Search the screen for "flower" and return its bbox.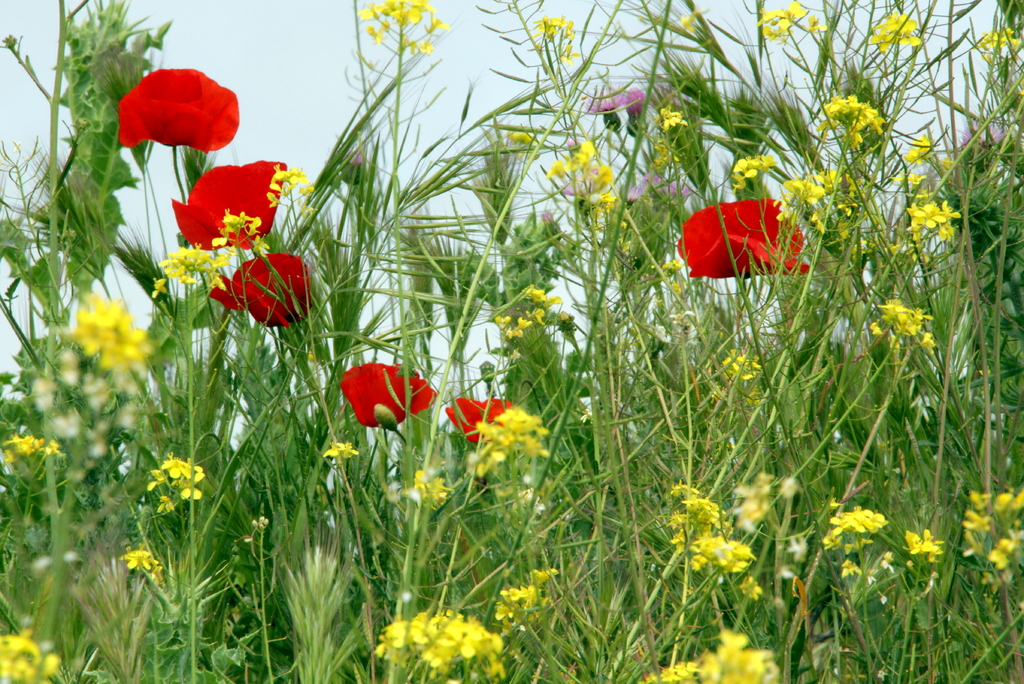
Found: select_region(965, 124, 1007, 147).
